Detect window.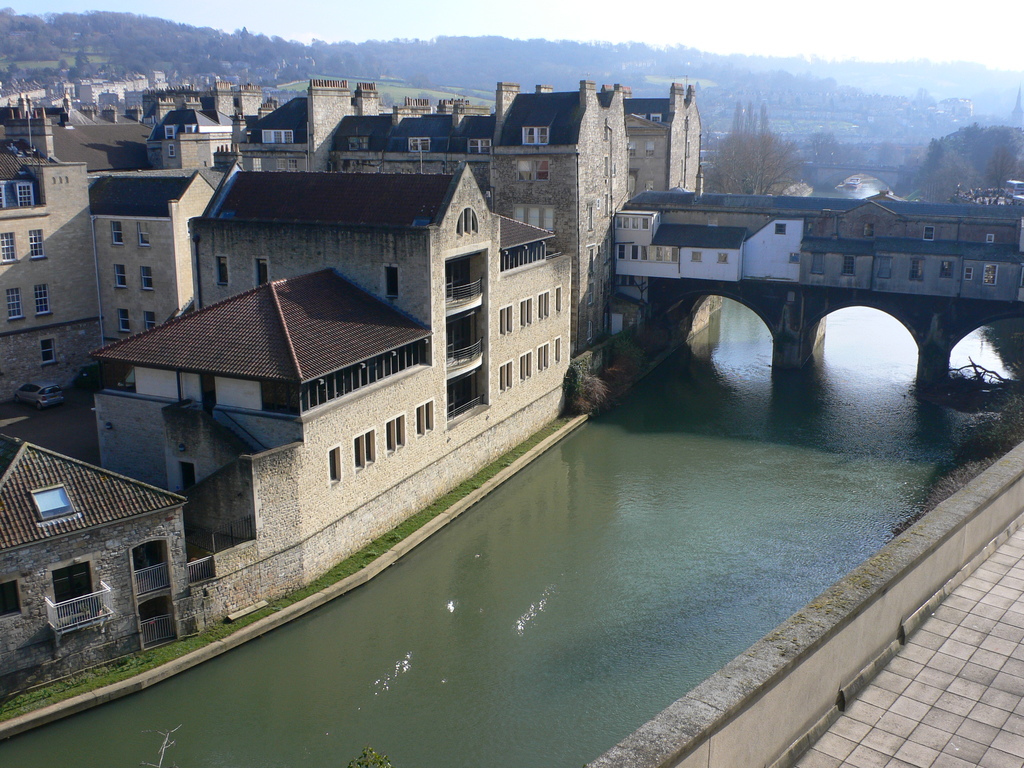
Detected at <bbox>984, 265, 1000, 285</bbox>.
